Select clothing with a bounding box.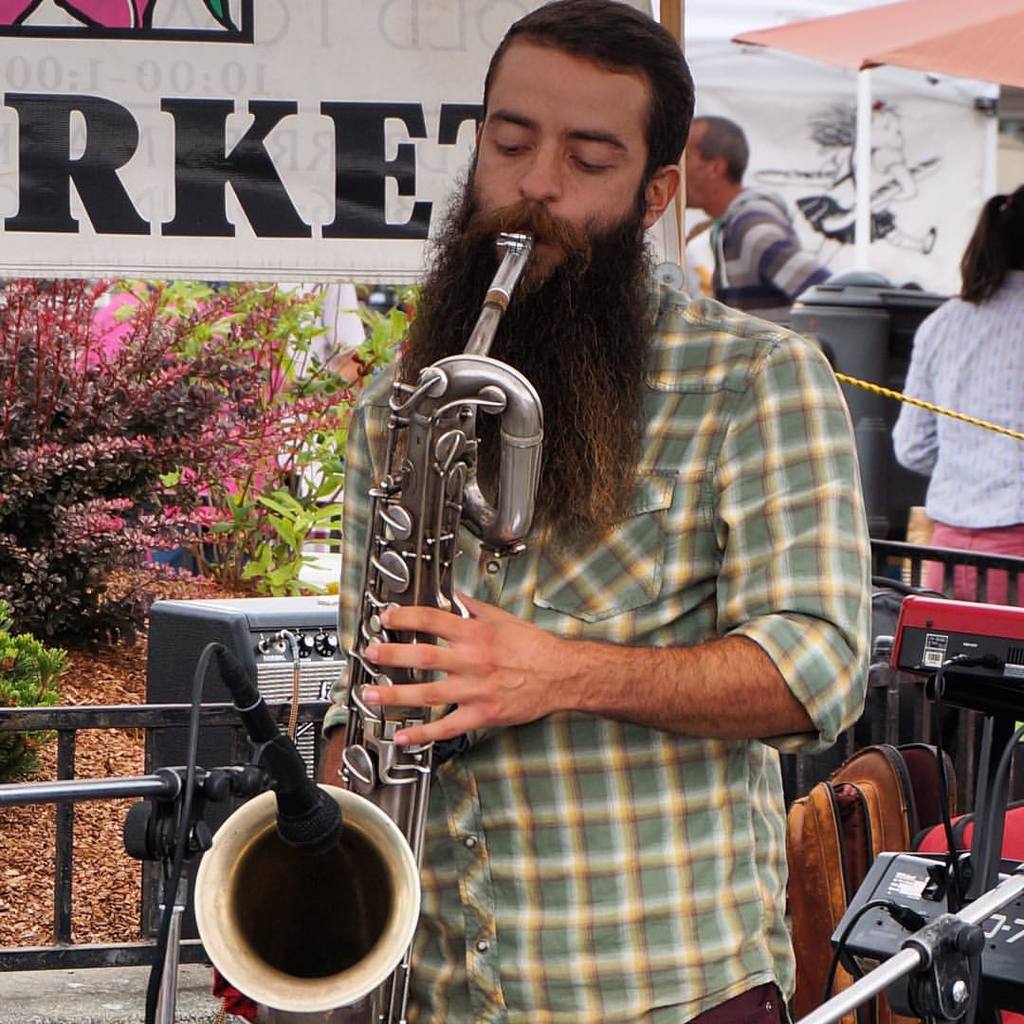
pyautogui.locateOnScreen(704, 192, 822, 302).
